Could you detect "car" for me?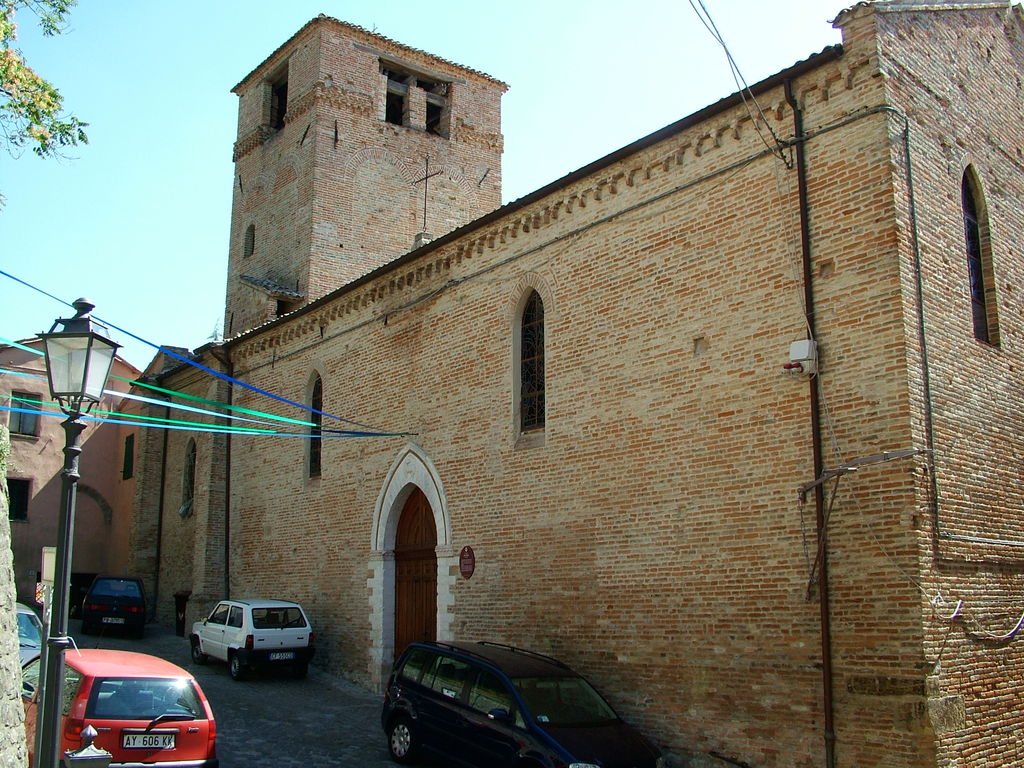
Detection result: pyautogui.locateOnScreen(80, 574, 149, 640).
